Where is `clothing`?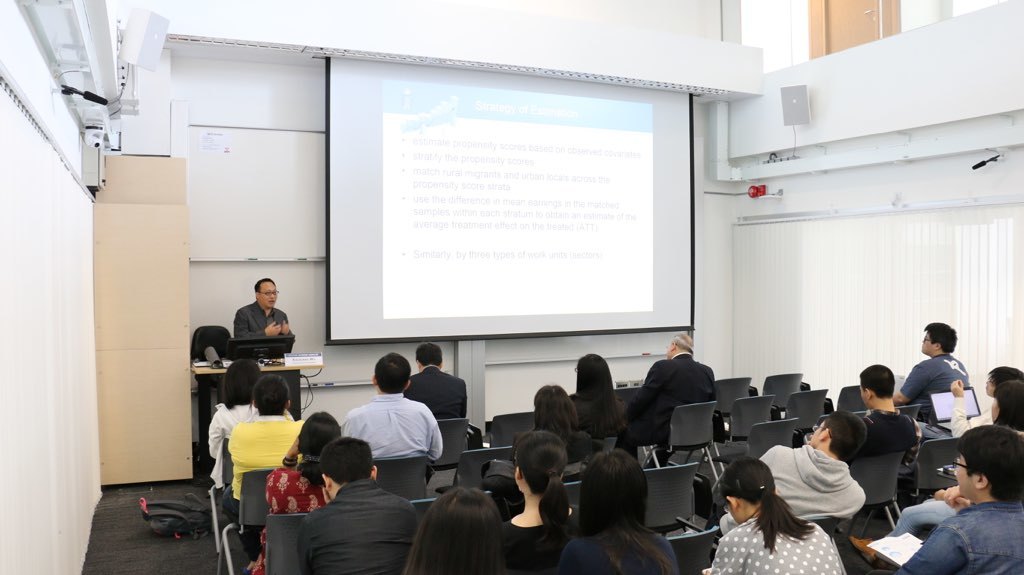
492 500 562 571.
